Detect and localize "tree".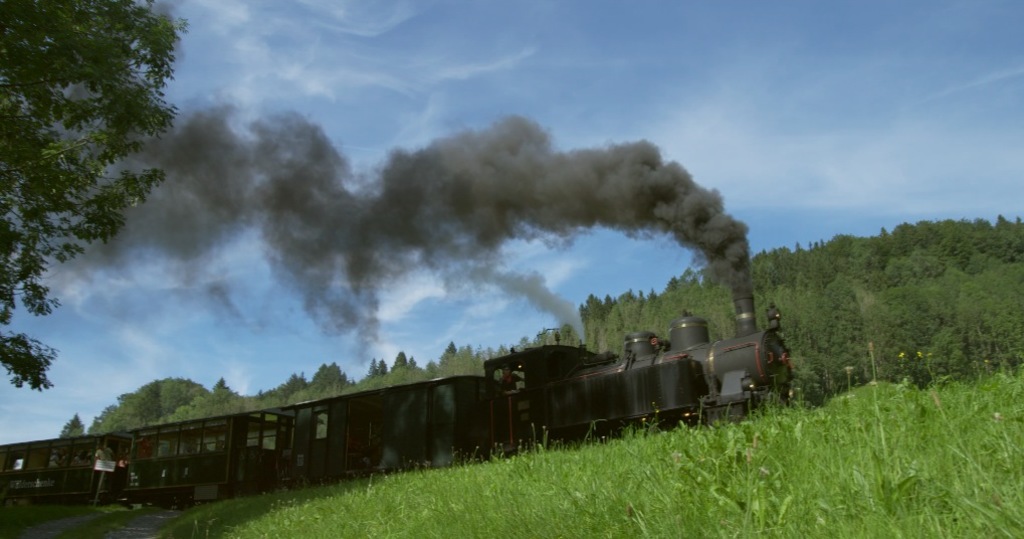
Localized at box=[61, 414, 82, 437].
